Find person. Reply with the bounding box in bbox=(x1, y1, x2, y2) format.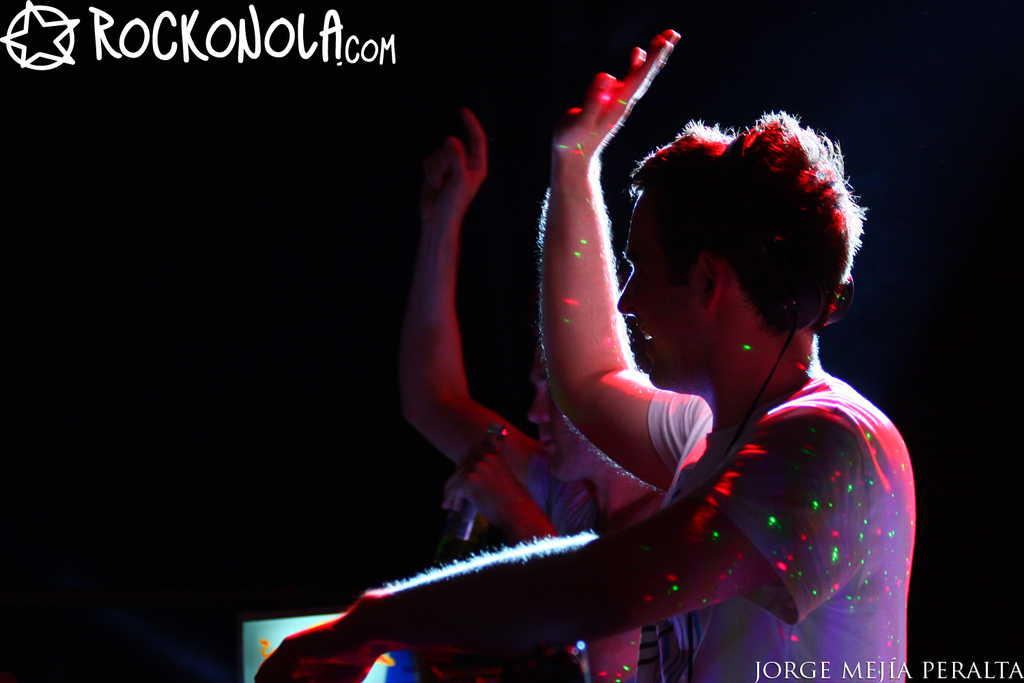
bbox=(403, 110, 657, 682).
